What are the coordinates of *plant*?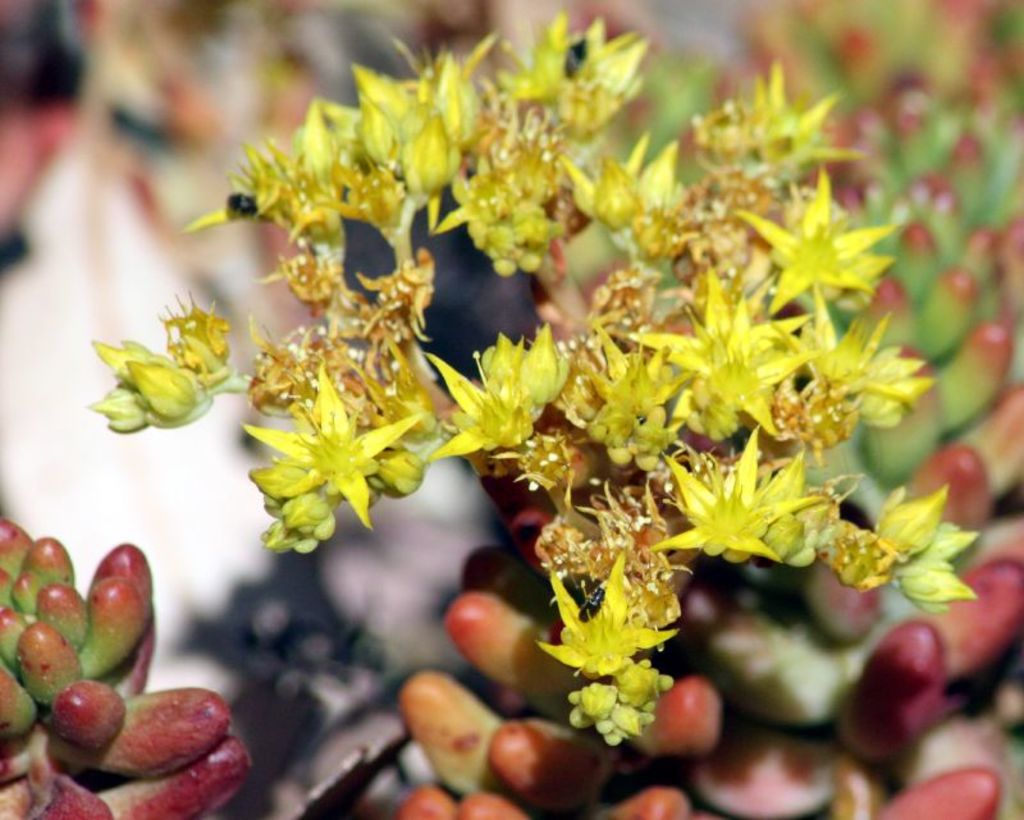
<bbox>63, 0, 1010, 770</bbox>.
